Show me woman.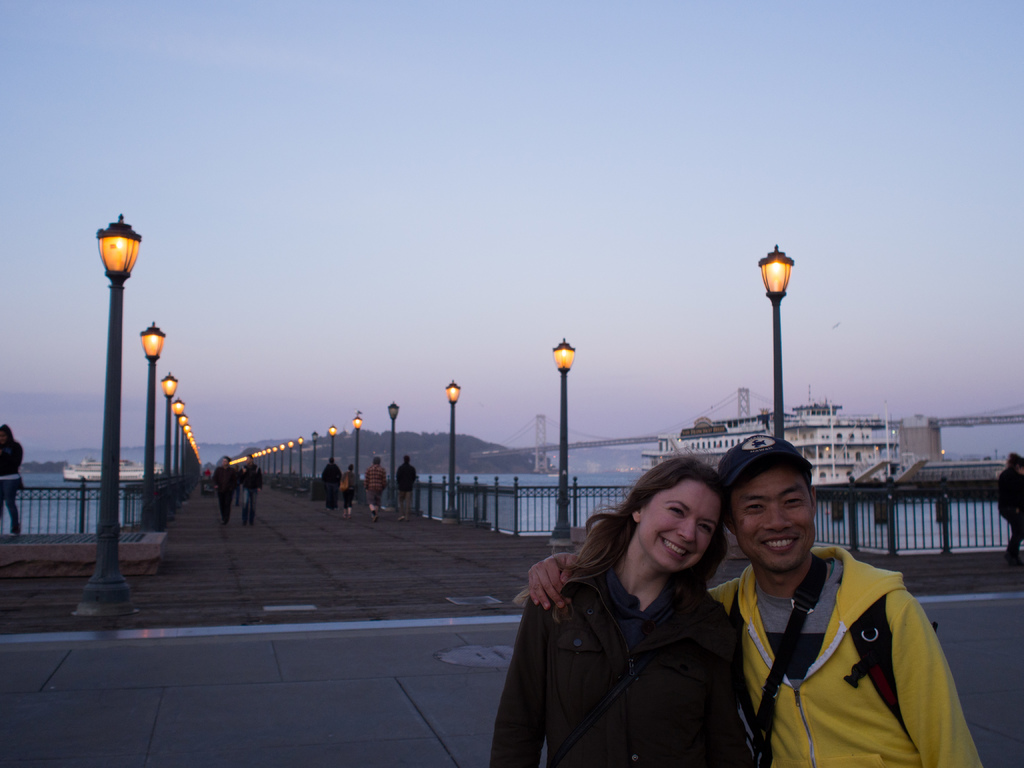
woman is here: [338,461,360,523].
